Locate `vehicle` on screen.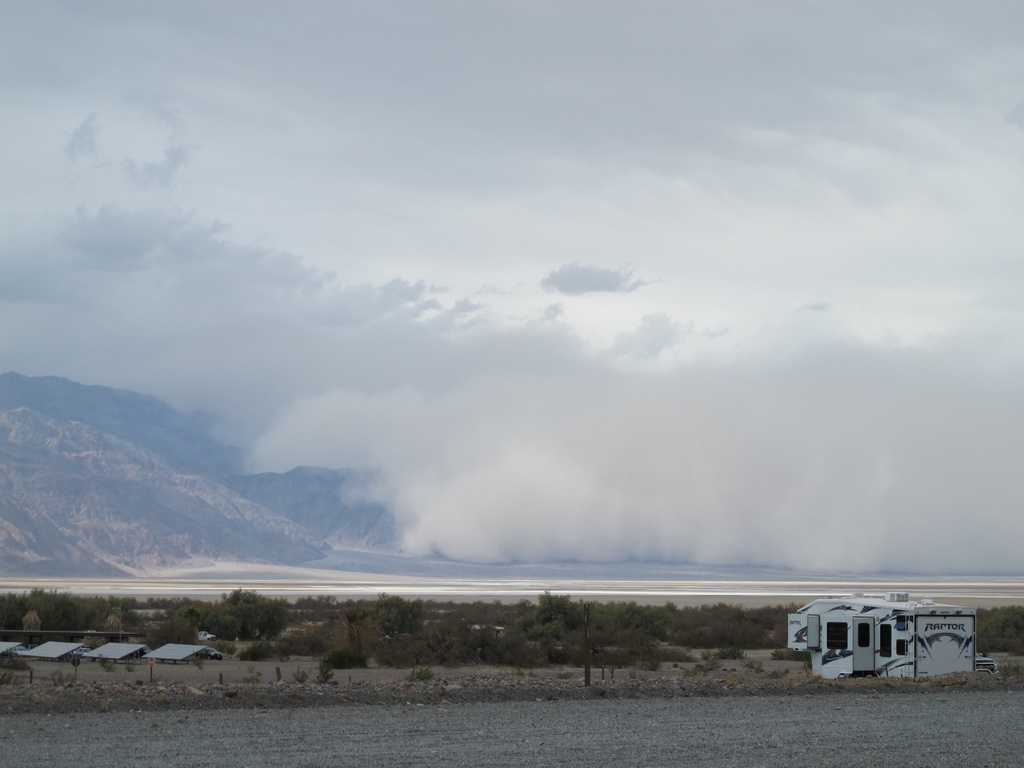
On screen at [left=197, top=645, right=223, bottom=660].
